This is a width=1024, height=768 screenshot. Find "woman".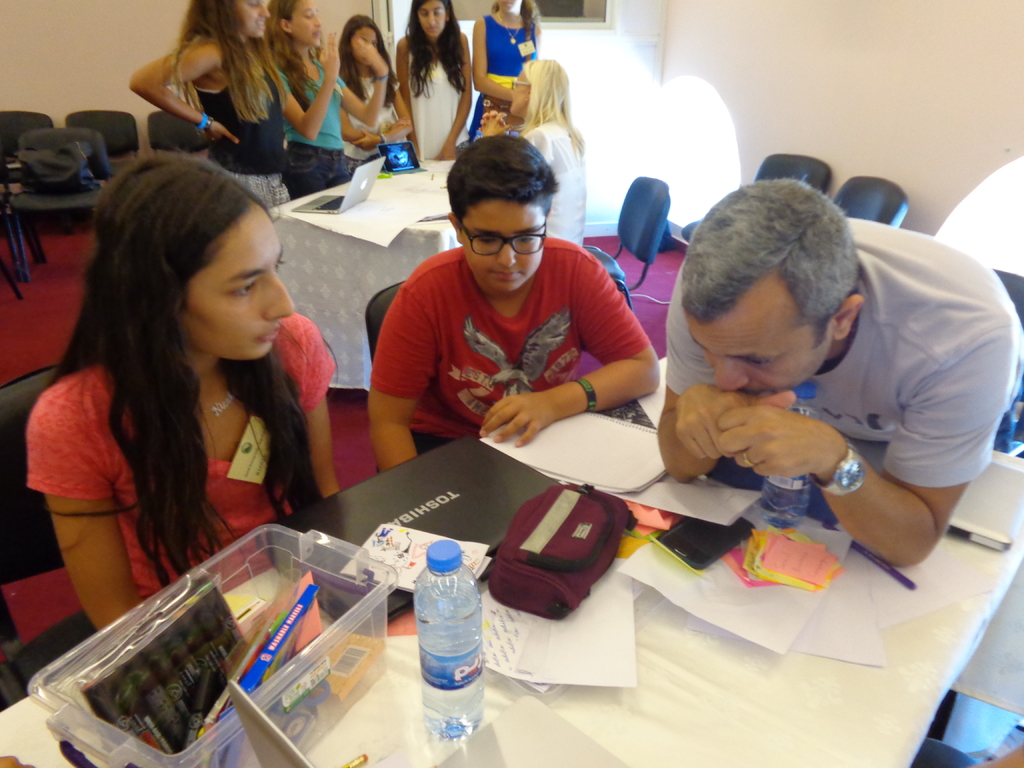
Bounding box: pyautogui.locateOnScreen(20, 166, 347, 666).
